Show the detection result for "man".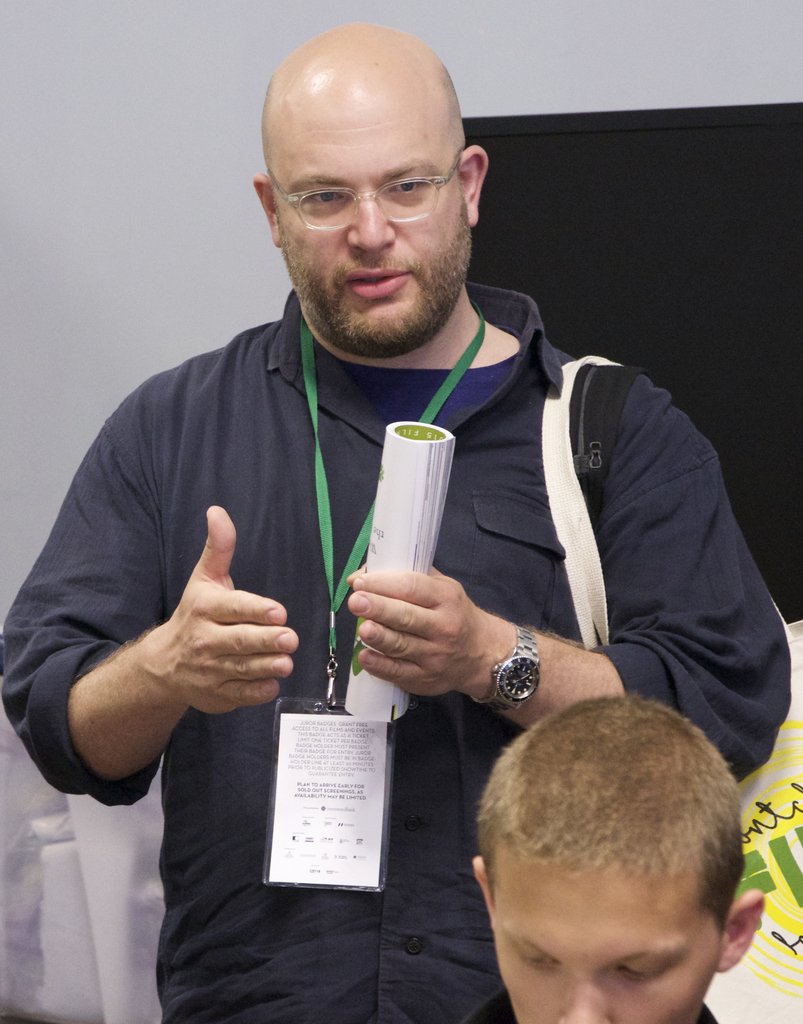
left=63, top=52, right=754, bottom=889.
